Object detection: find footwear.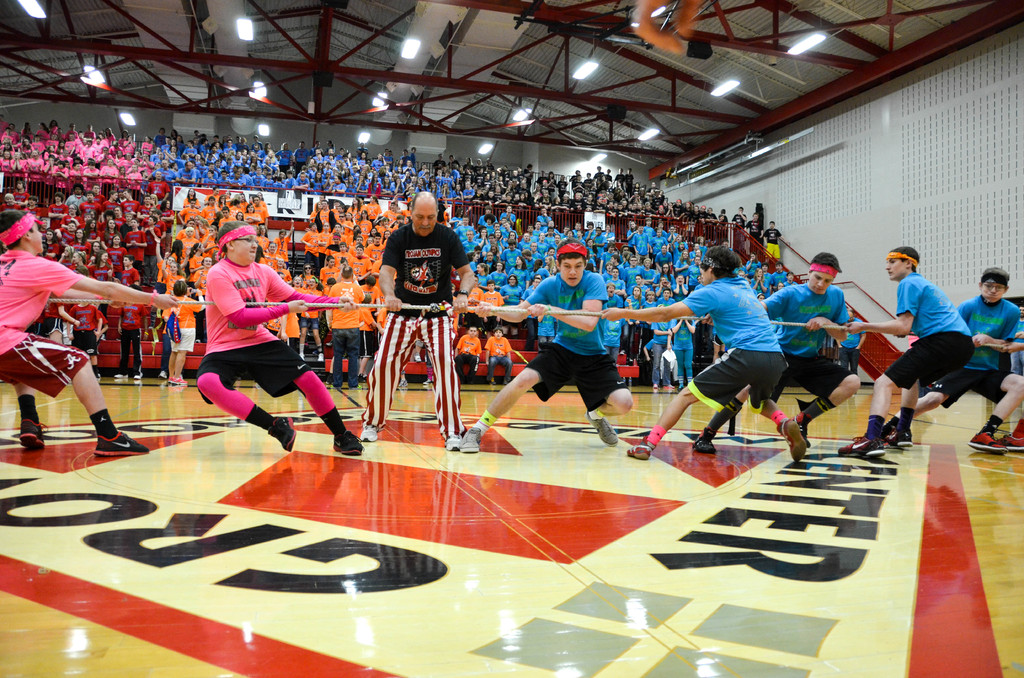
bbox=[493, 380, 496, 384].
